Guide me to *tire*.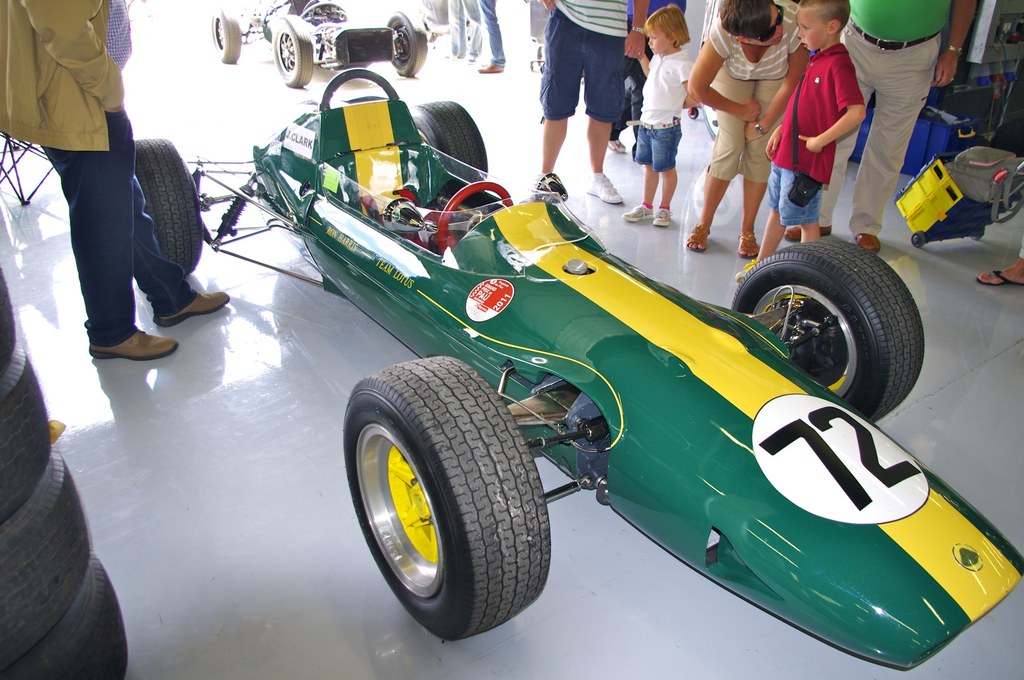
Guidance: 135:136:203:277.
